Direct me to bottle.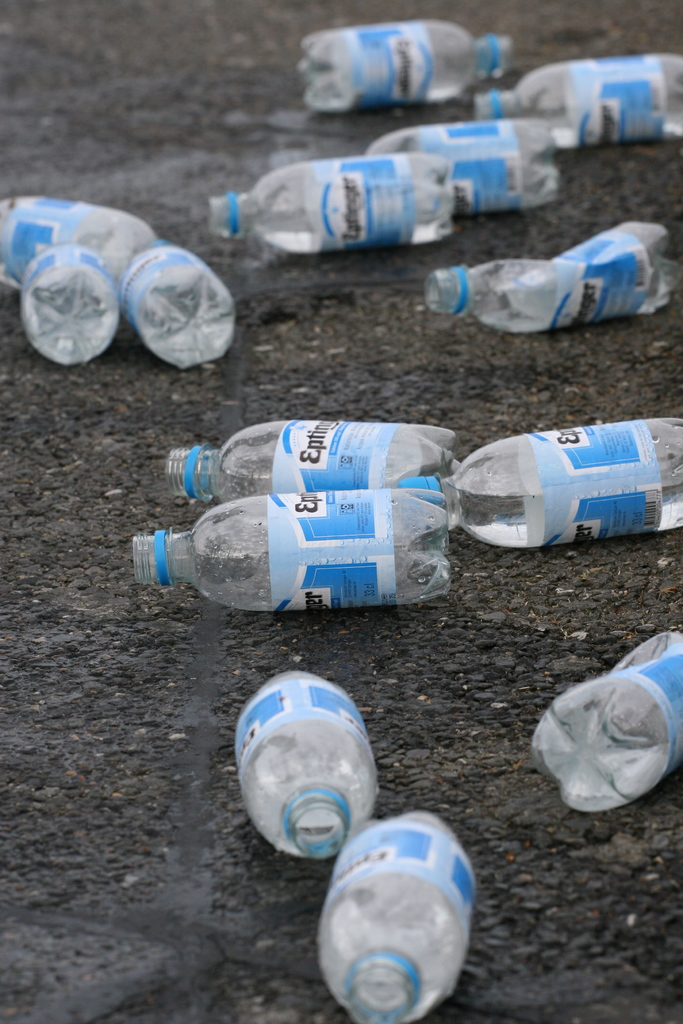
Direction: (315,813,473,1023).
